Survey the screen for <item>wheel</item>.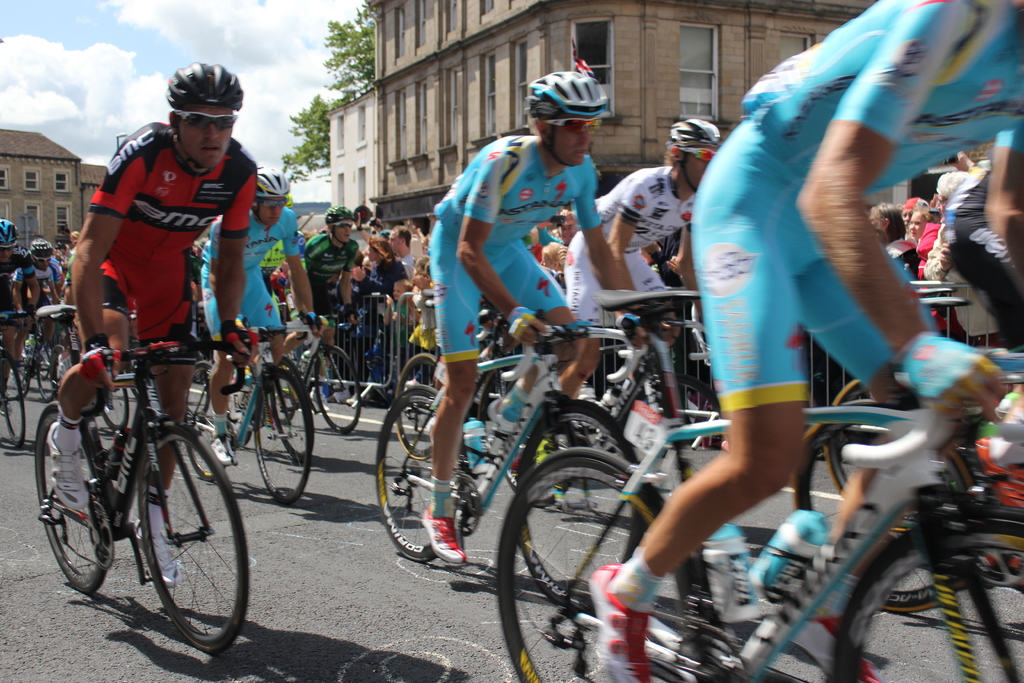
Survey found: [x1=99, y1=381, x2=129, y2=427].
